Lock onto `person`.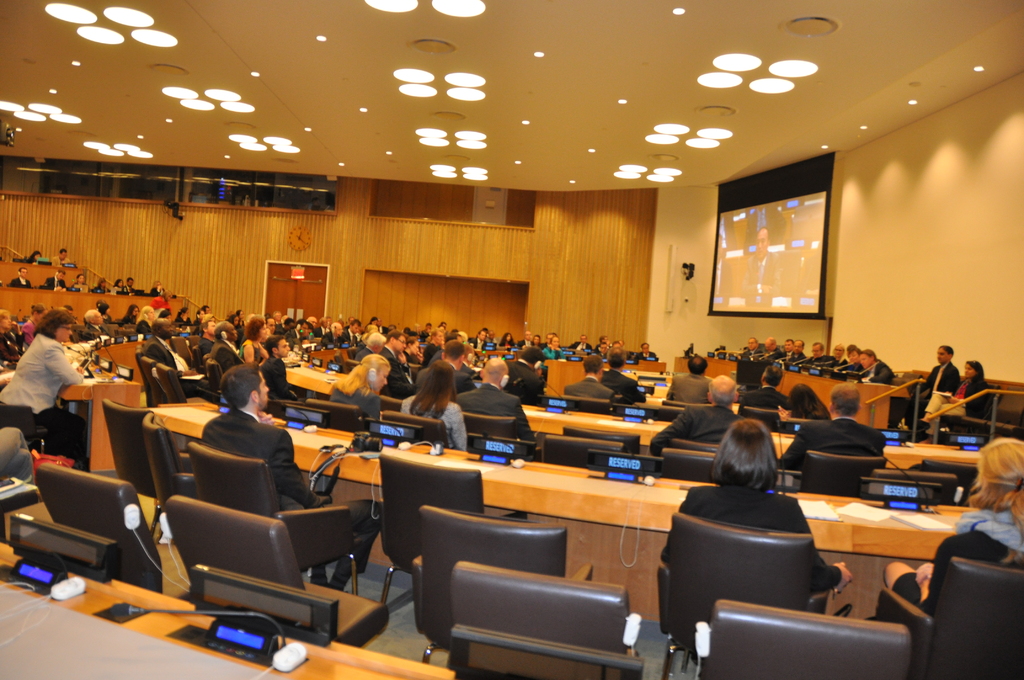
Locked: (499, 331, 517, 346).
